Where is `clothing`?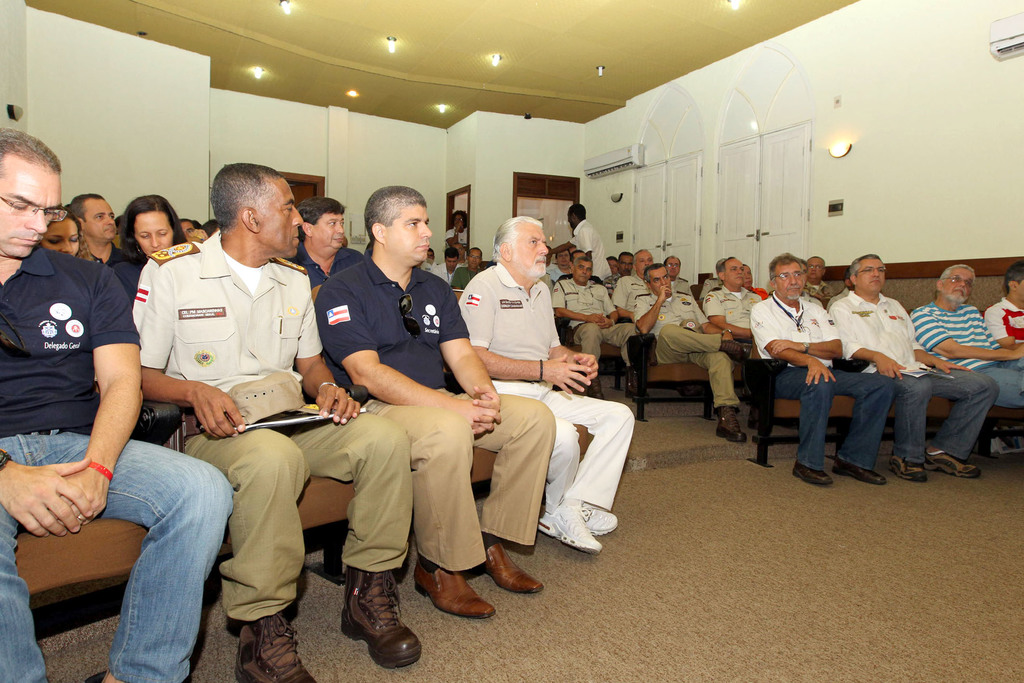
locate(74, 239, 102, 262).
